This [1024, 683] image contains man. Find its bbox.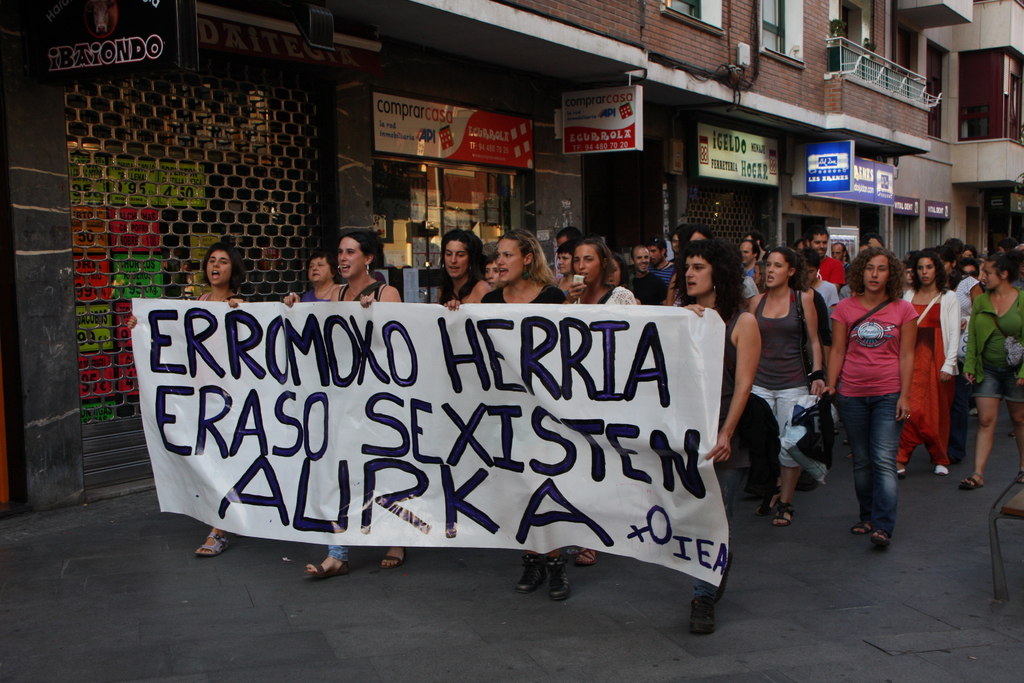
<box>831,239,850,285</box>.
